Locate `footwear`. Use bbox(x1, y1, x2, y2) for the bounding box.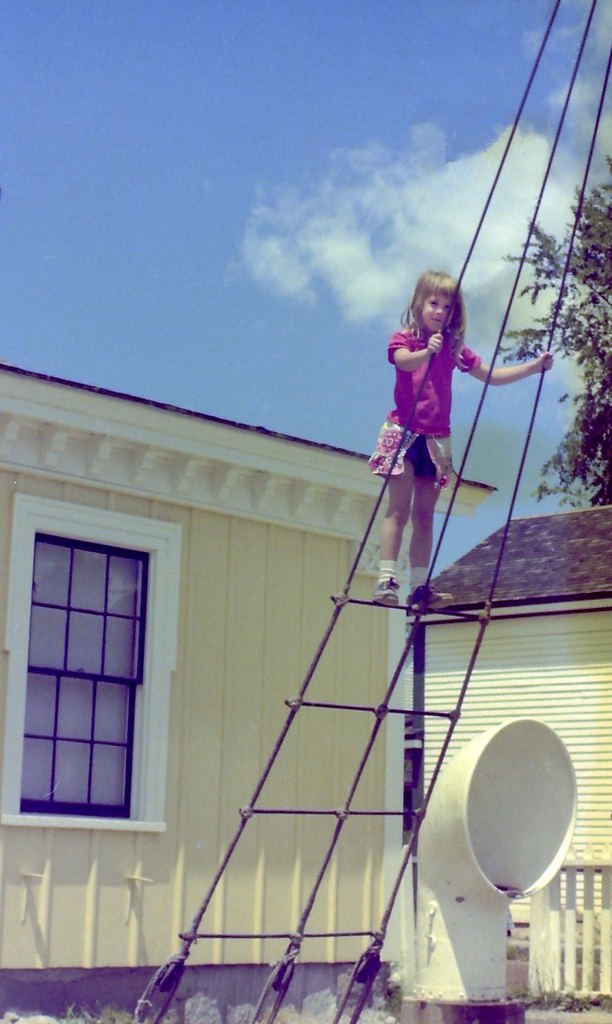
bbox(406, 583, 455, 618).
